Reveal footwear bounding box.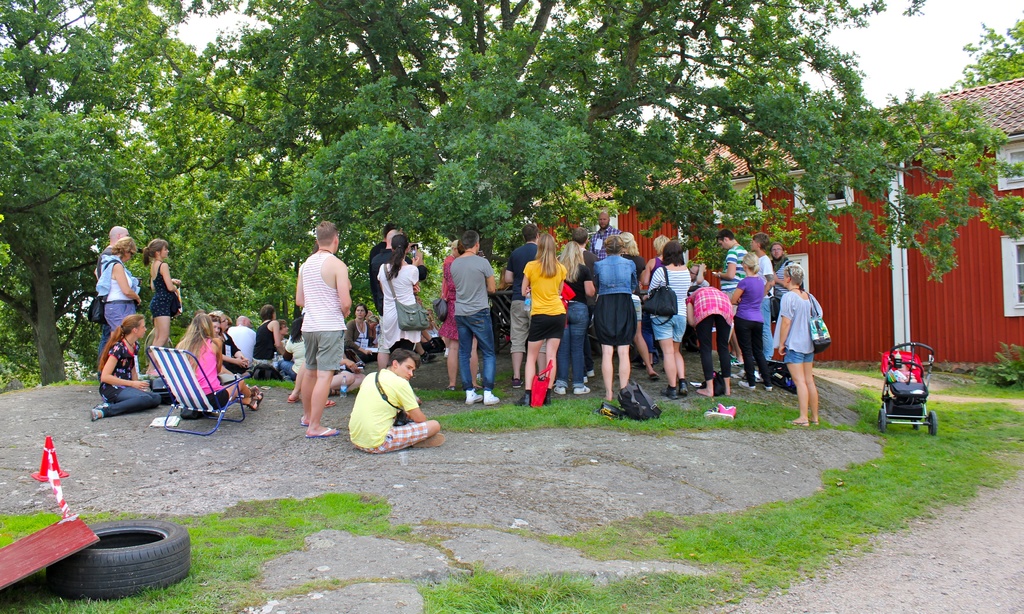
Revealed: l=444, t=351, r=447, b=359.
